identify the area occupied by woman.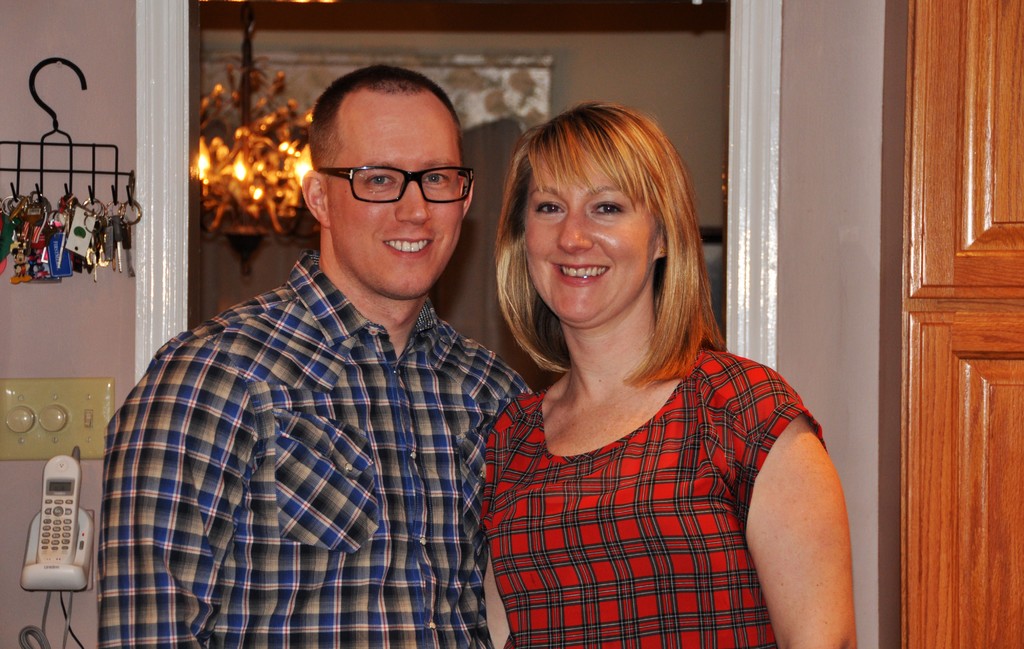
Area: <box>478,97,865,648</box>.
